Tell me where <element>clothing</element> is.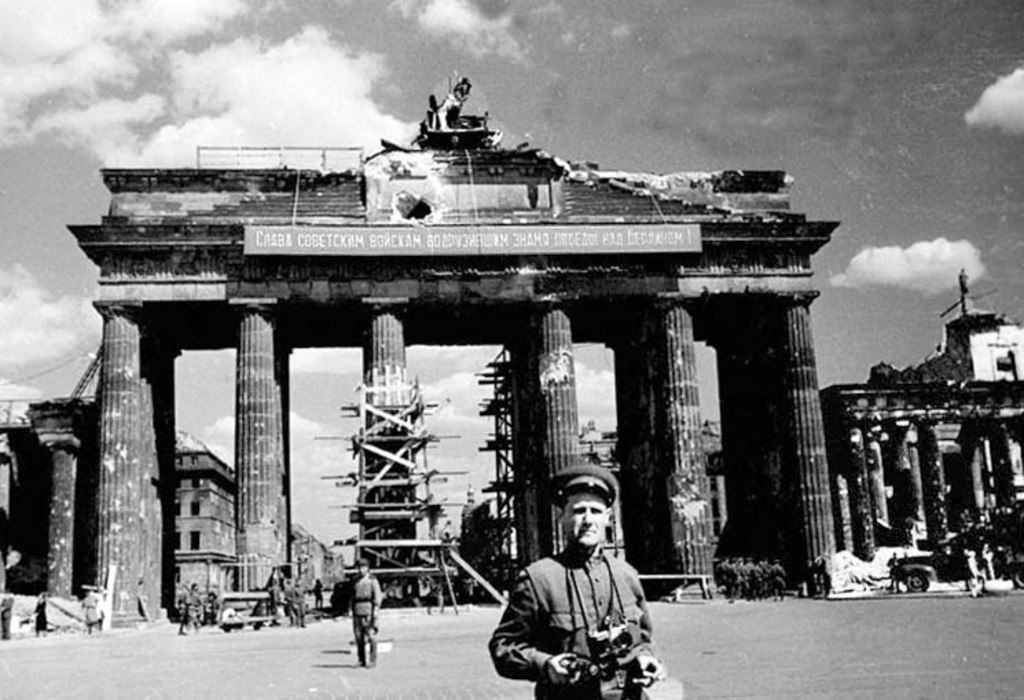
<element>clothing</element> is at region(286, 584, 297, 609).
